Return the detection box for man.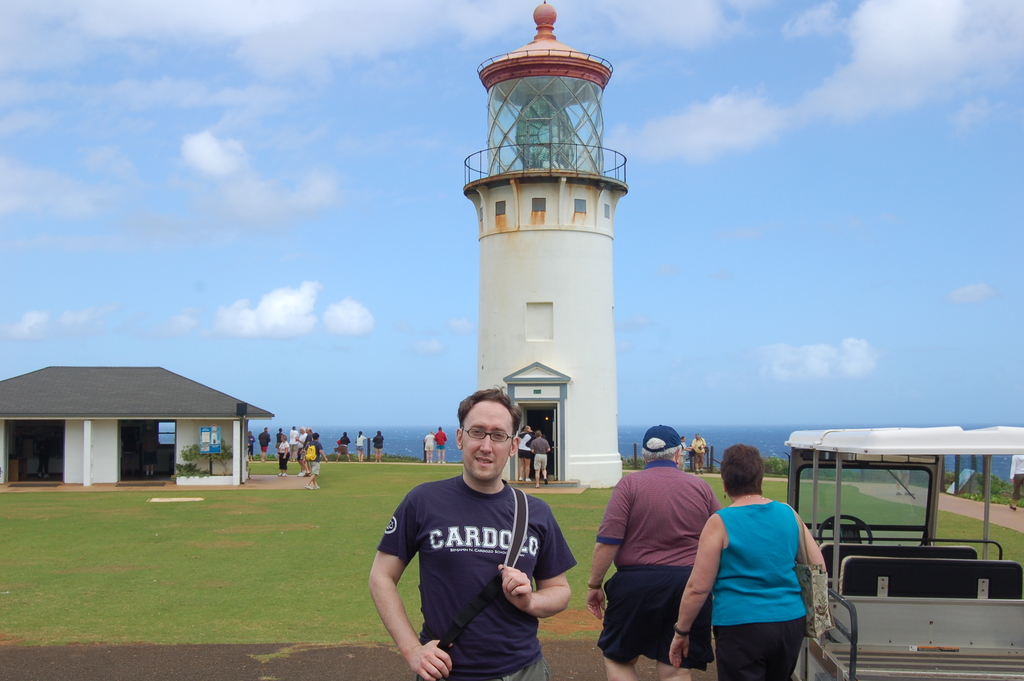
586/419/723/680.
